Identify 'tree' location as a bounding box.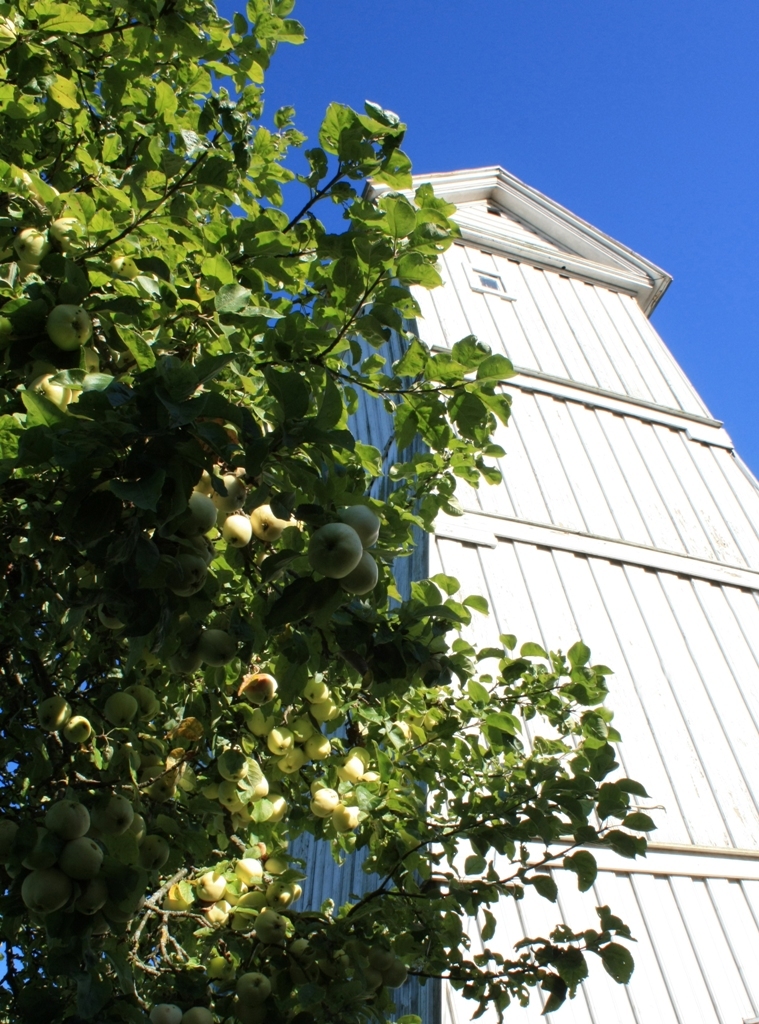
bbox(17, 50, 660, 940).
